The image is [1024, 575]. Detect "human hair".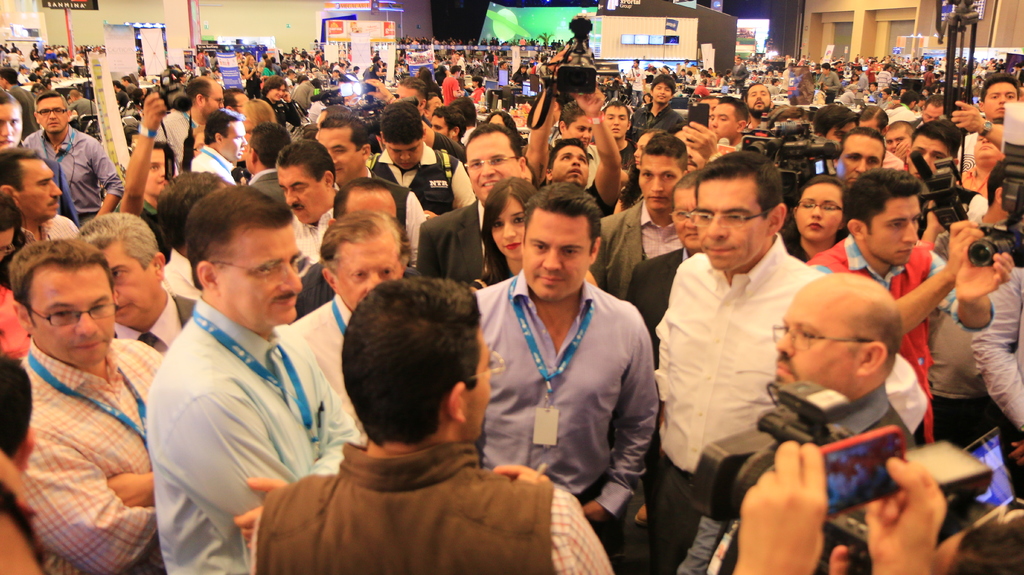
Detection: <box>671,168,701,211</box>.
